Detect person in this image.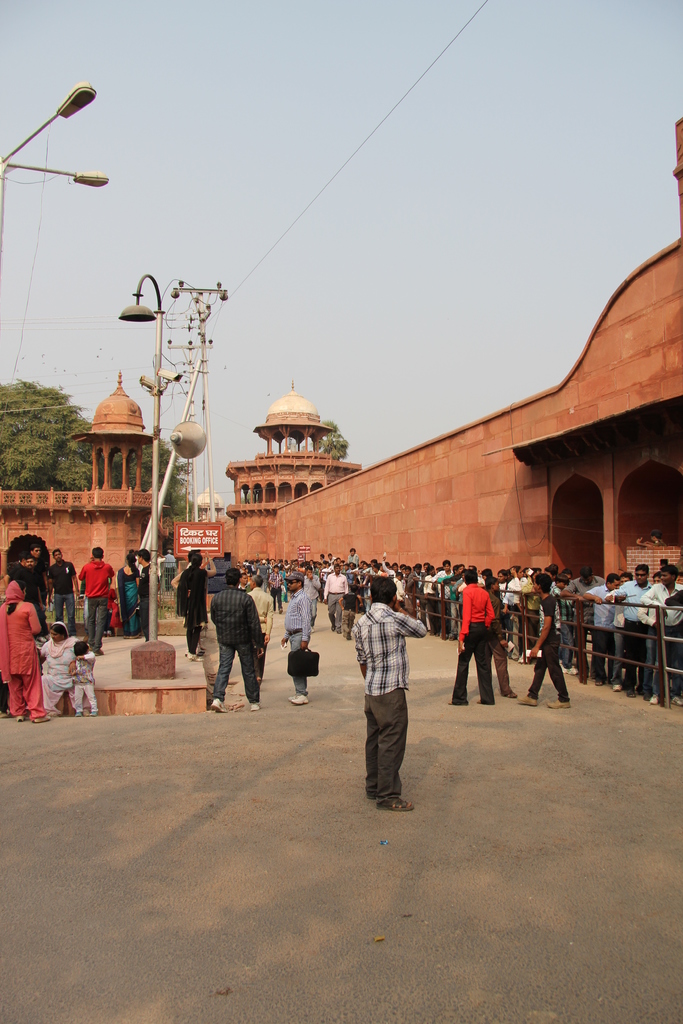
Detection: box=[550, 573, 570, 675].
